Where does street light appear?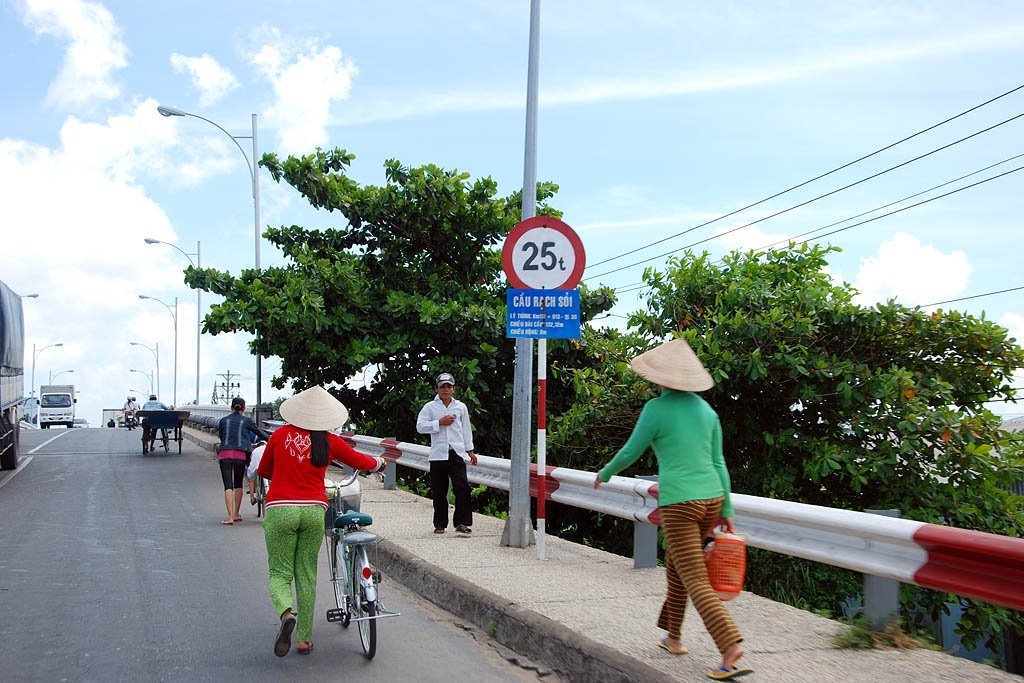
Appears at <bbox>133, 338, 168, 407</bbox>.
